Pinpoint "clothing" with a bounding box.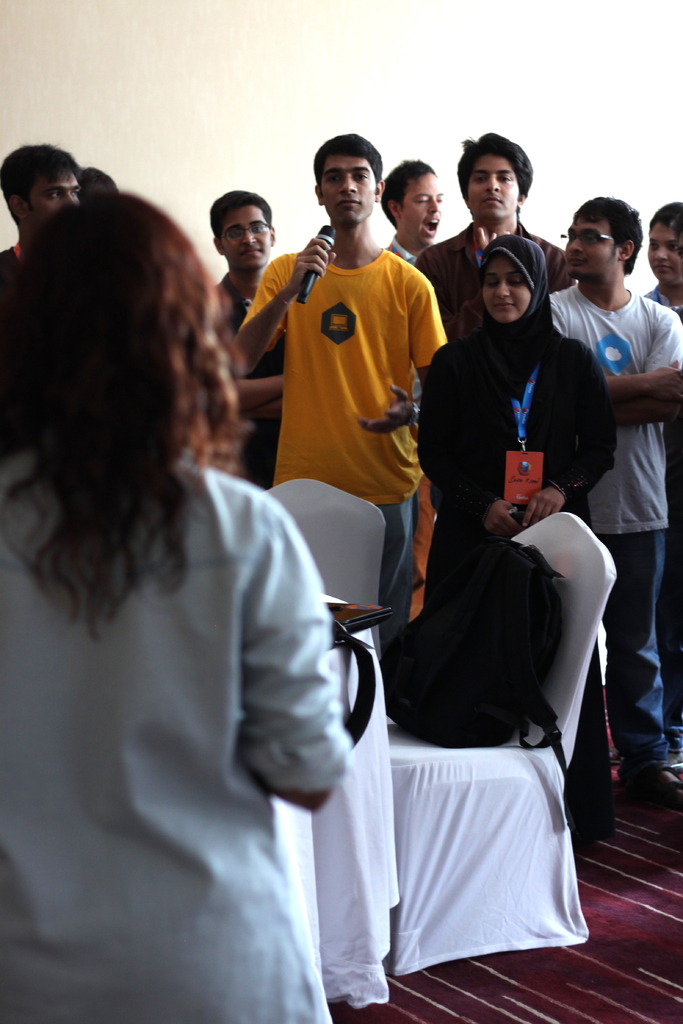
(19, 362, 369, 1023).
